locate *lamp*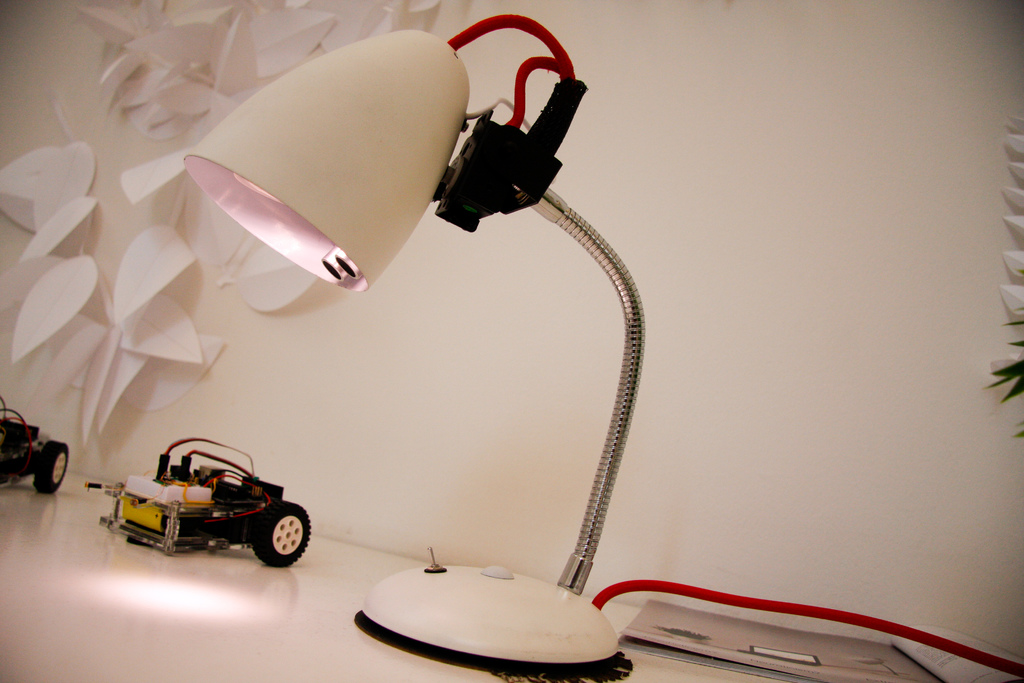
<region>65, 20, 664, 682</region>
